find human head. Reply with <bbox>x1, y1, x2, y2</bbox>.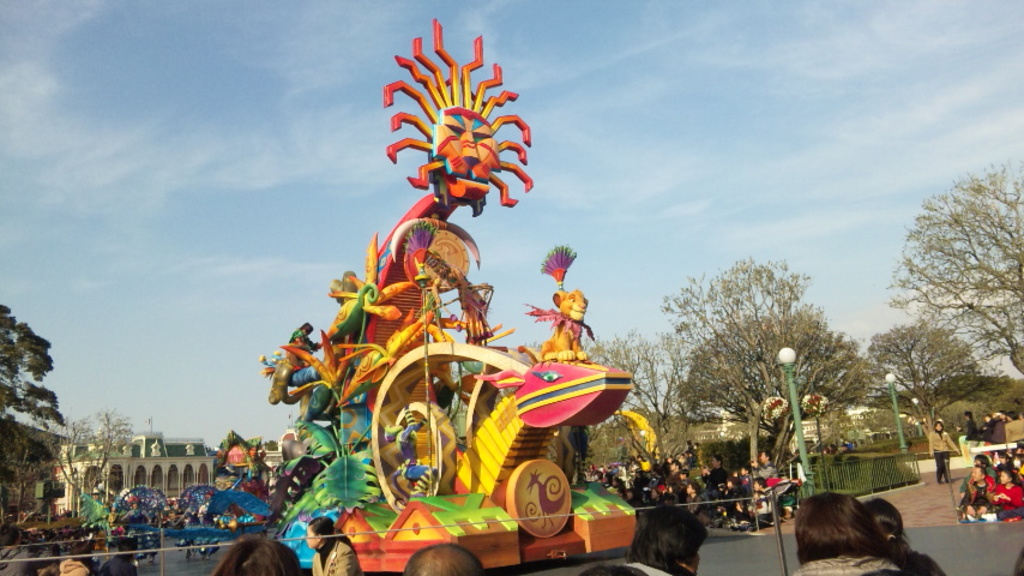
<bbox>402, 544, 484, 575</bbox>.
